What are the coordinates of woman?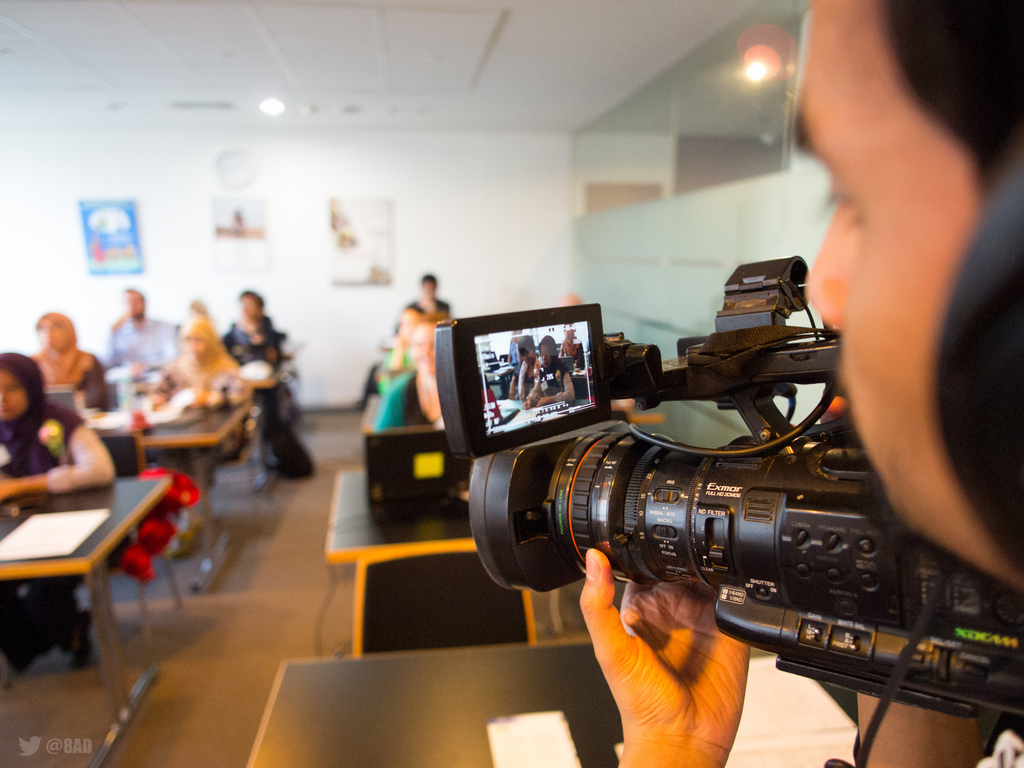
(163, 312, 253, 410).
